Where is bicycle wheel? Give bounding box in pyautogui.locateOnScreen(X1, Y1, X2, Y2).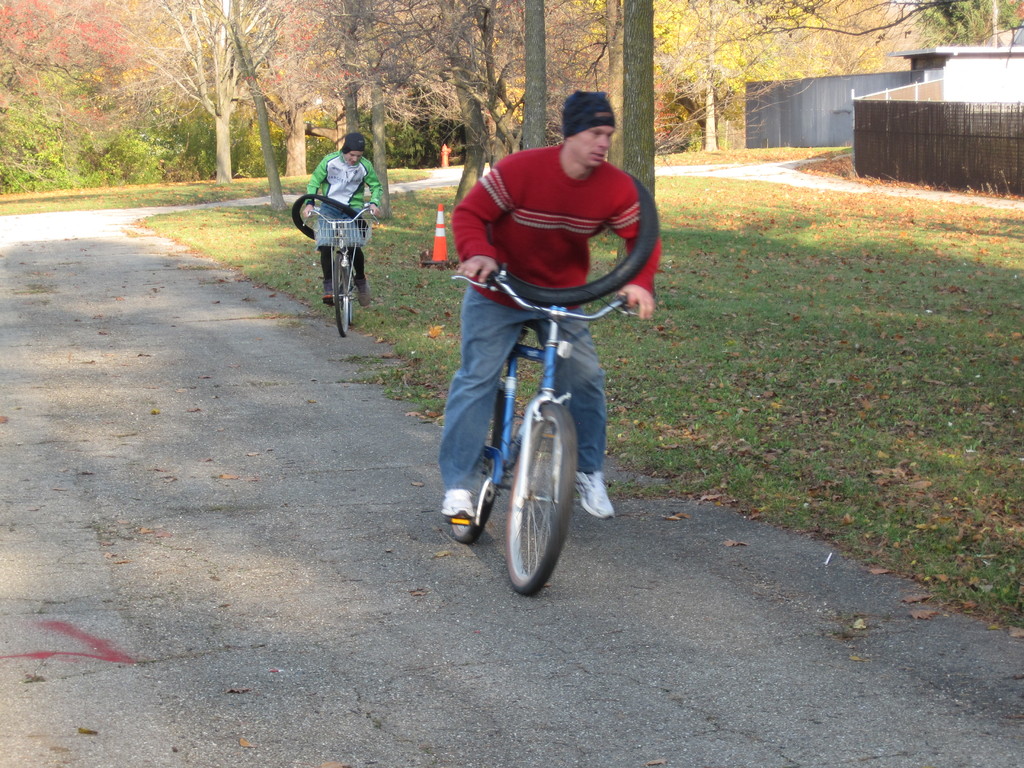
pyautogui.locateOnScreen(495, 397, 581, 595).
